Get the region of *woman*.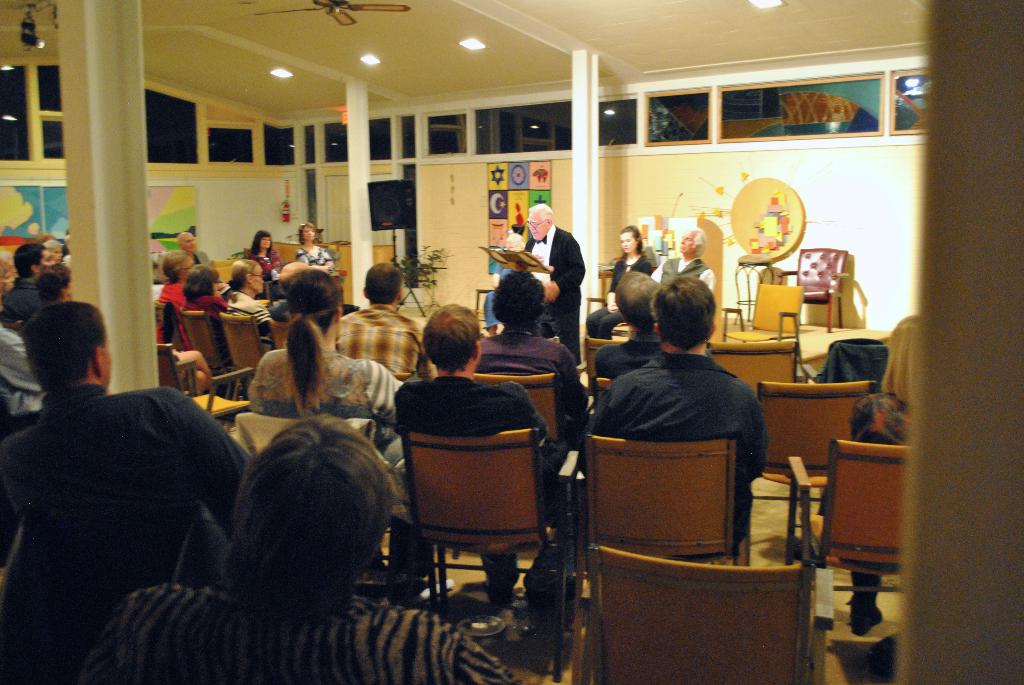
{"left": 154, "top": 250, "right": 194, "bottom": 350}.
